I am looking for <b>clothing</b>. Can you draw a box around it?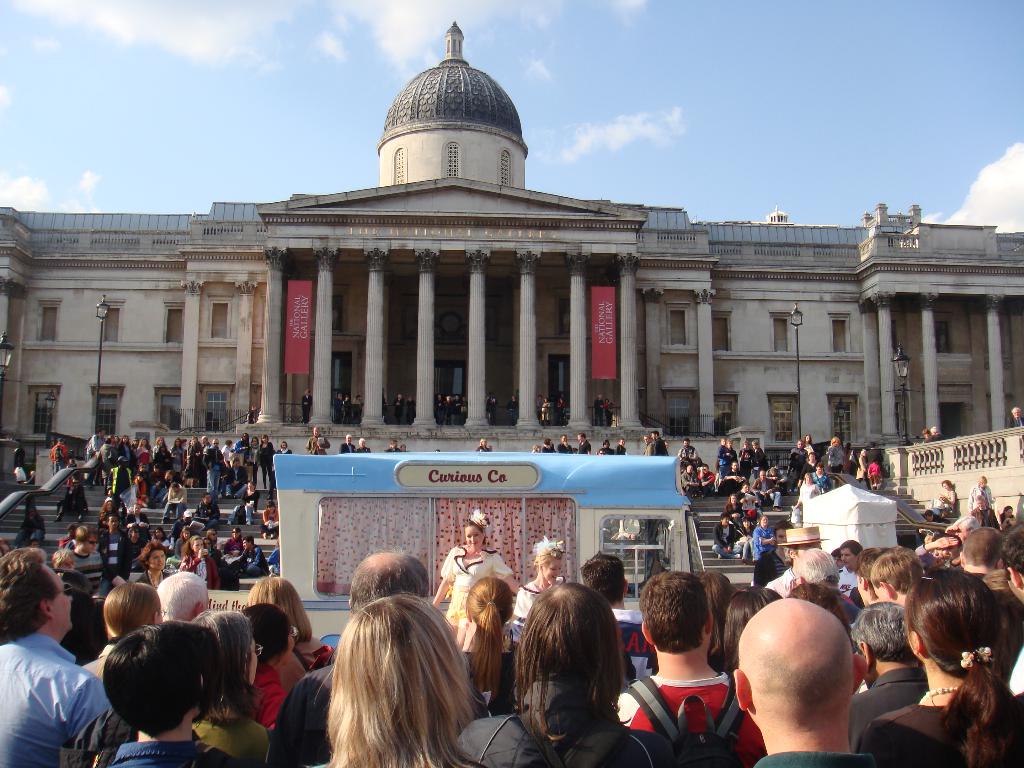
Sure, the bounding box is 506,399,517,424.
